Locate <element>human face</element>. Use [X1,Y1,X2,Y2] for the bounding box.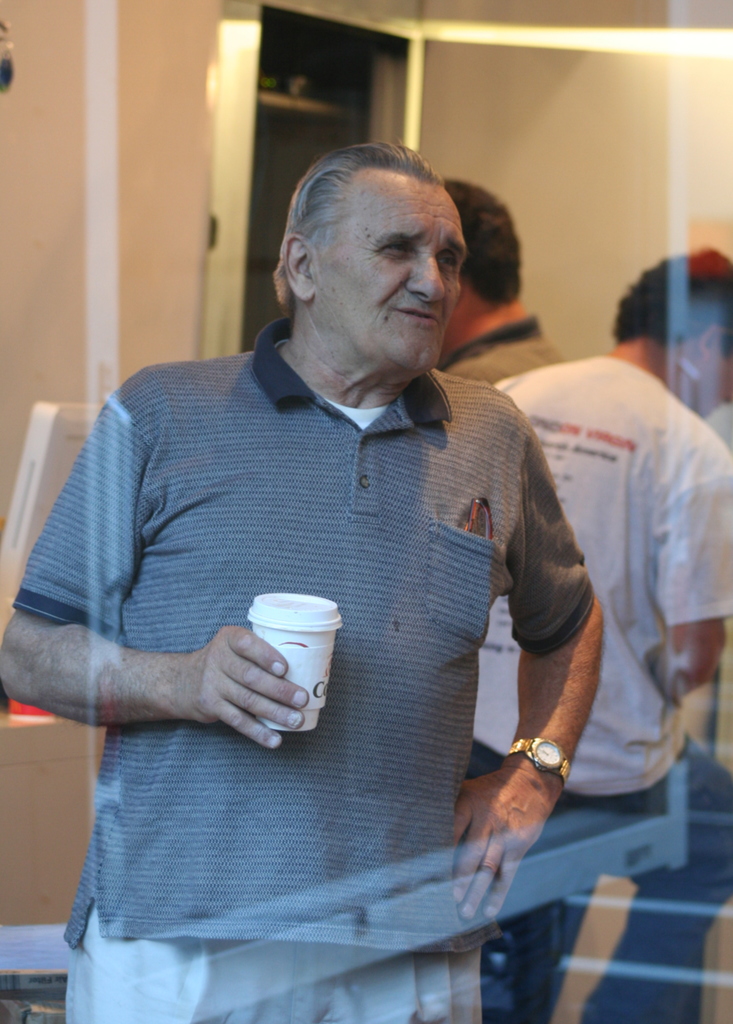
[318,164,467,374].
